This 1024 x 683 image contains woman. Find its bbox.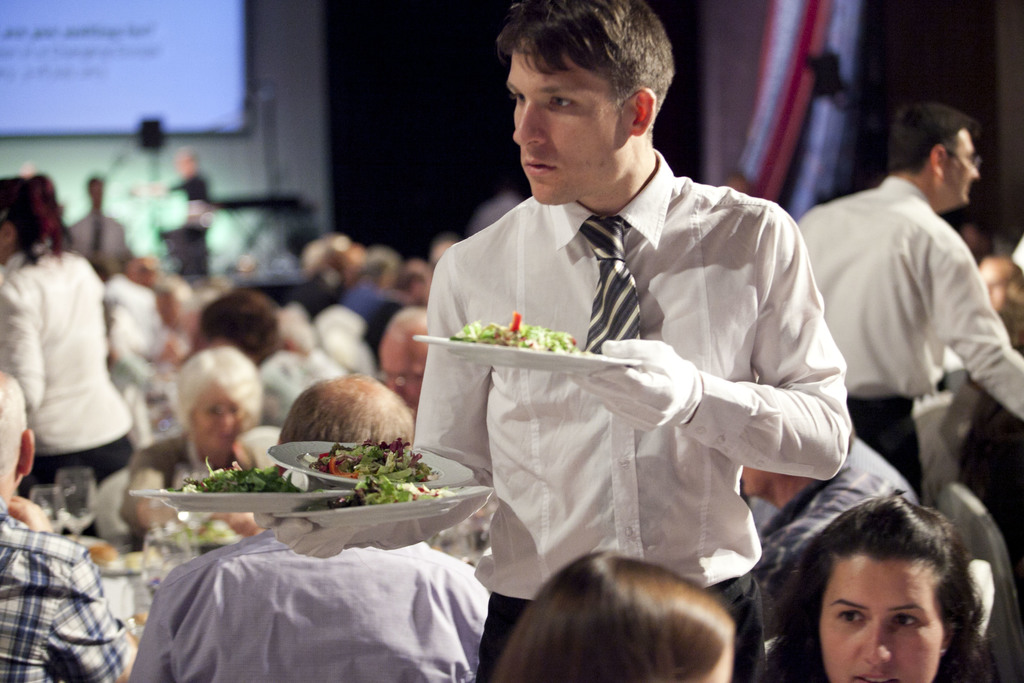
region(734, 472, 1023, 682).
